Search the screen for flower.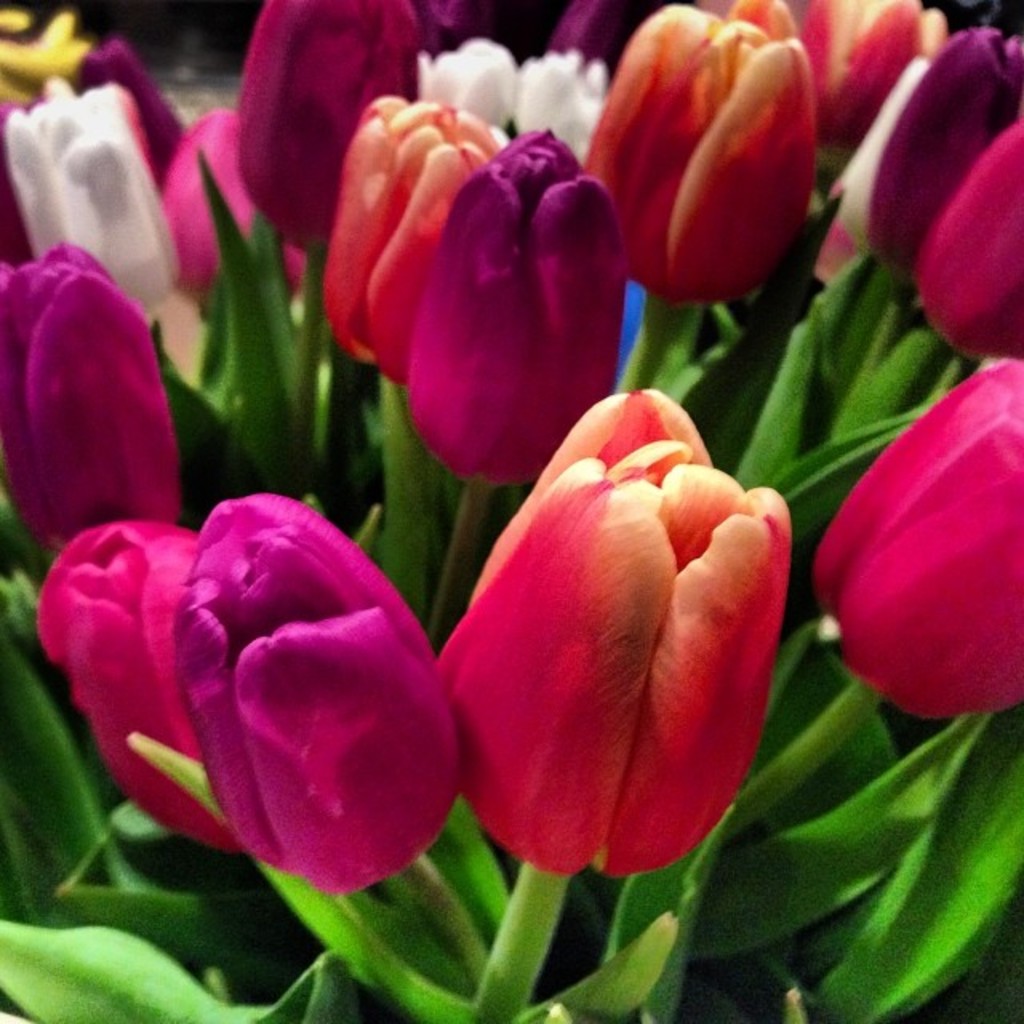
Found at locate(70, 30, 206, 174).
